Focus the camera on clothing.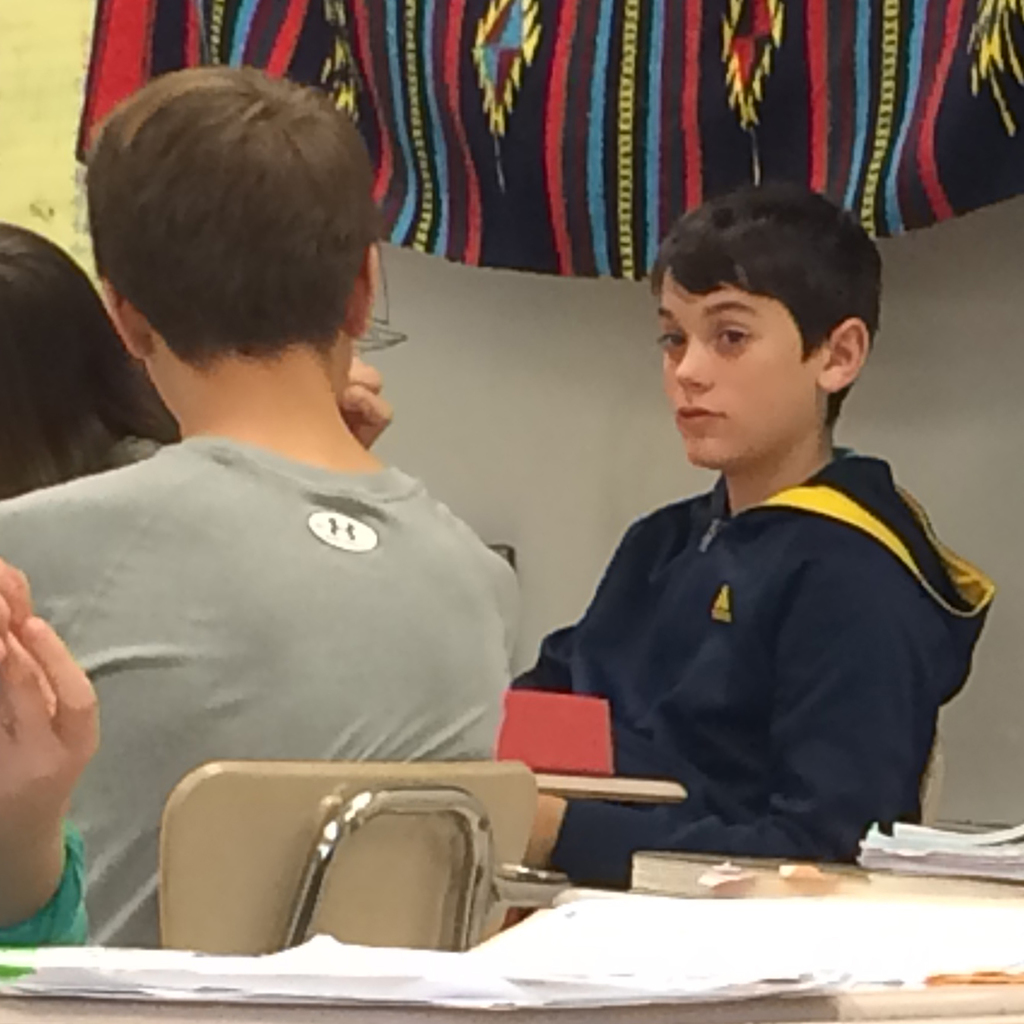
Focus region: left=460, top=442, right=994, bottom=872.
